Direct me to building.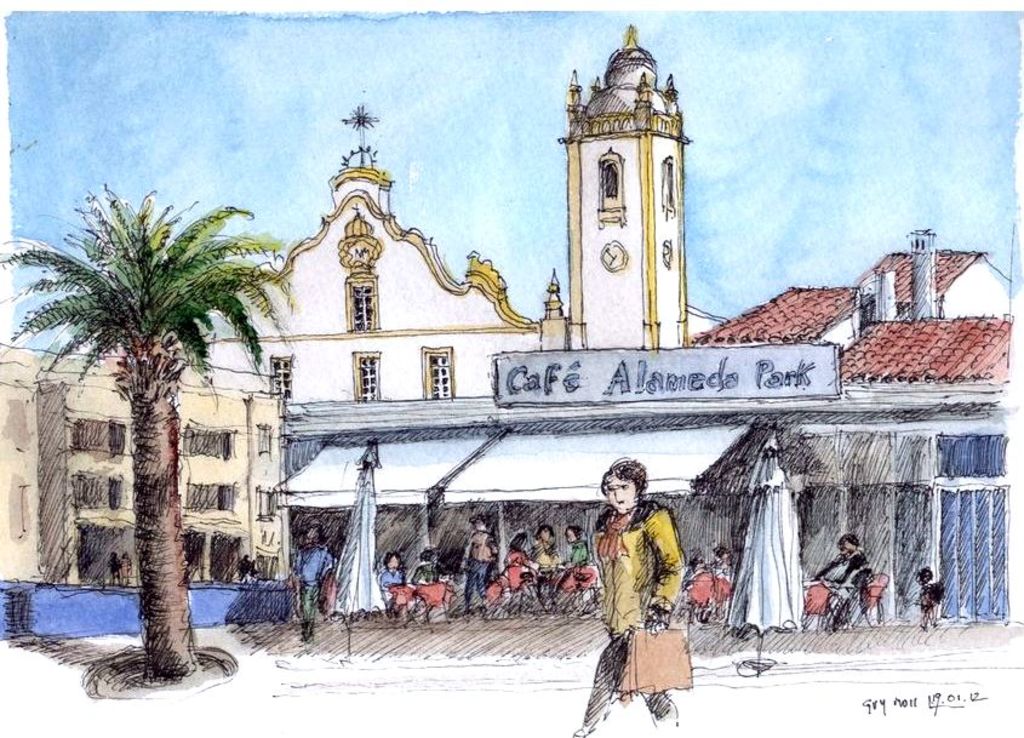
Direction: Rect(282, 229, 1008, 616).
